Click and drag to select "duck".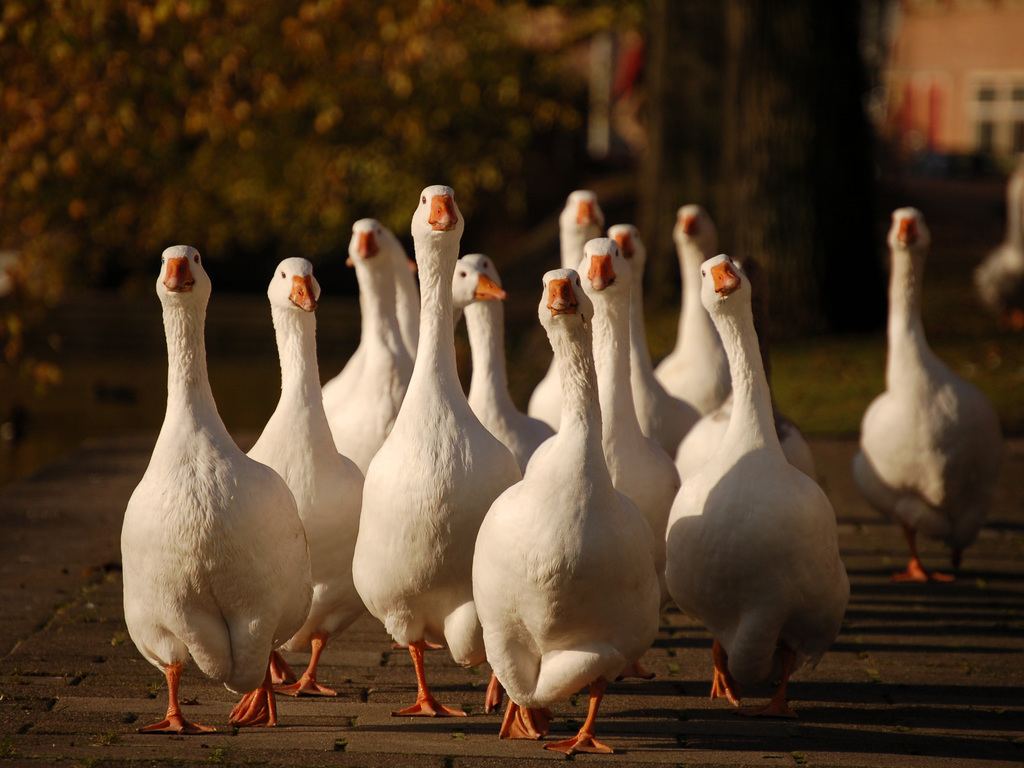
Selection: left=115, top=255, right=323, bottom=758.
